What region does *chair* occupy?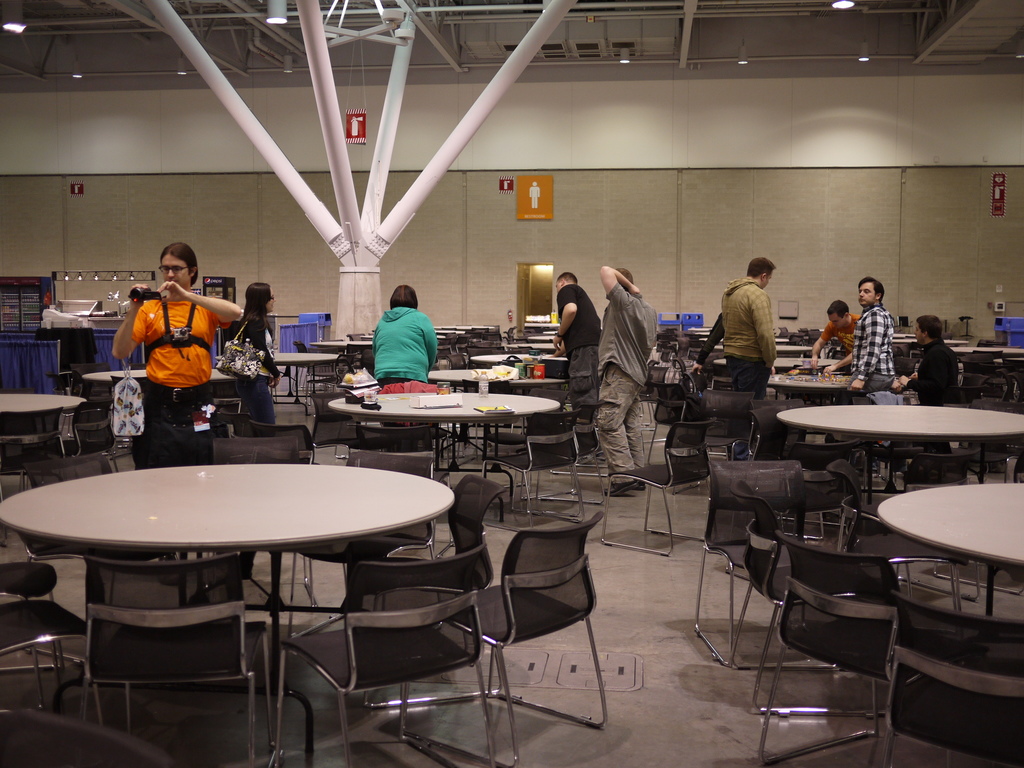
l=212, t=436, r=306, b=605.
